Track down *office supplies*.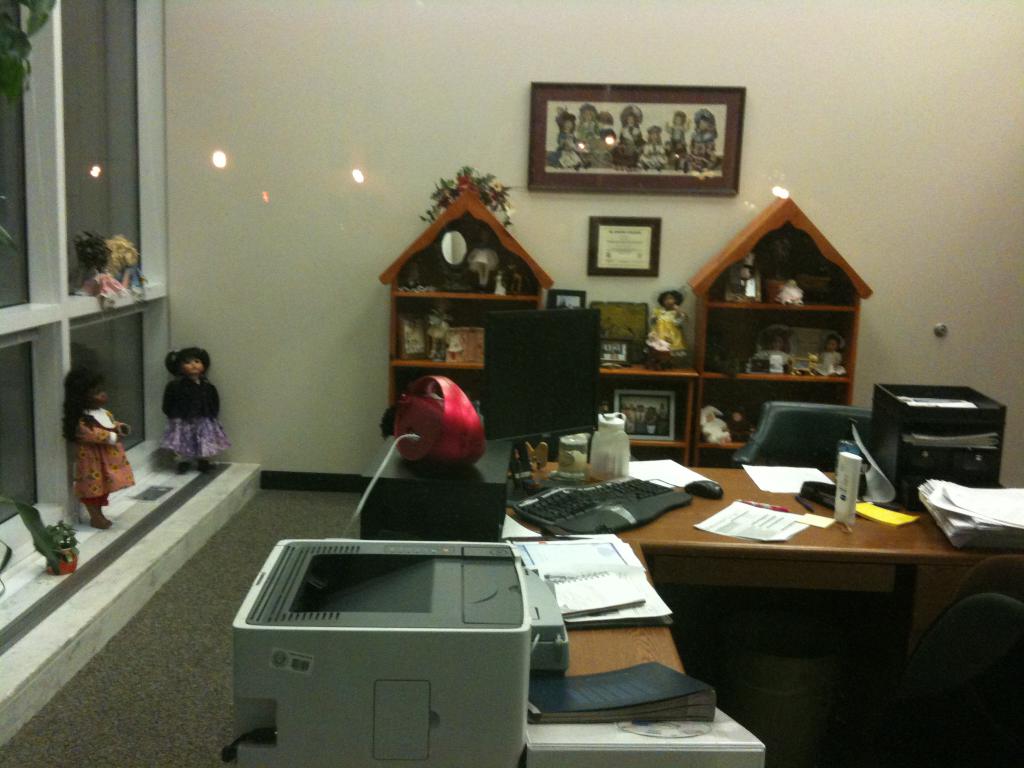
Tracked to left=232, top=542, right=530, bottom=767.
